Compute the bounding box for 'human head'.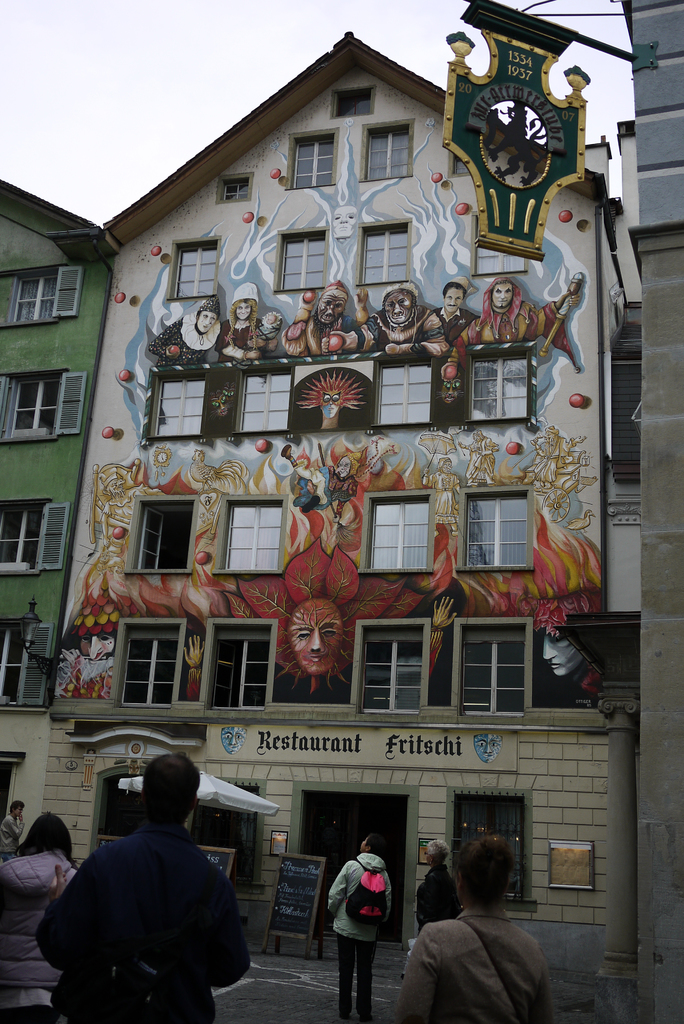
<box>333,452,361,478</box>.
